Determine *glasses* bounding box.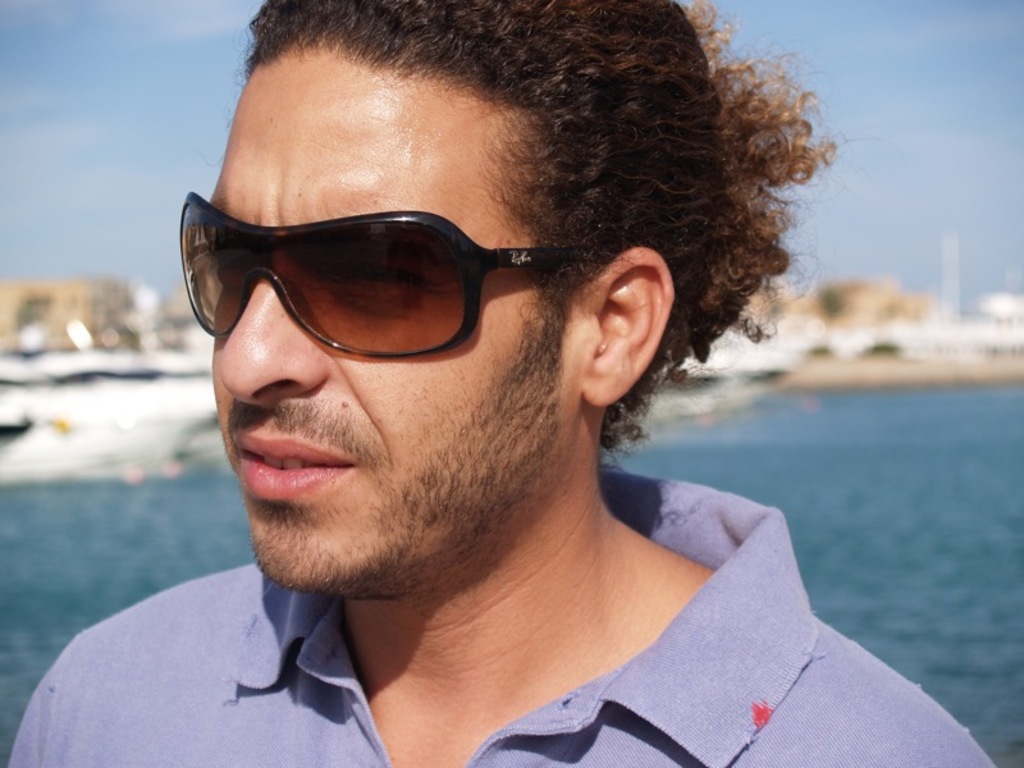
Determined: [left=230, top=186, right=609, bottom=371].
